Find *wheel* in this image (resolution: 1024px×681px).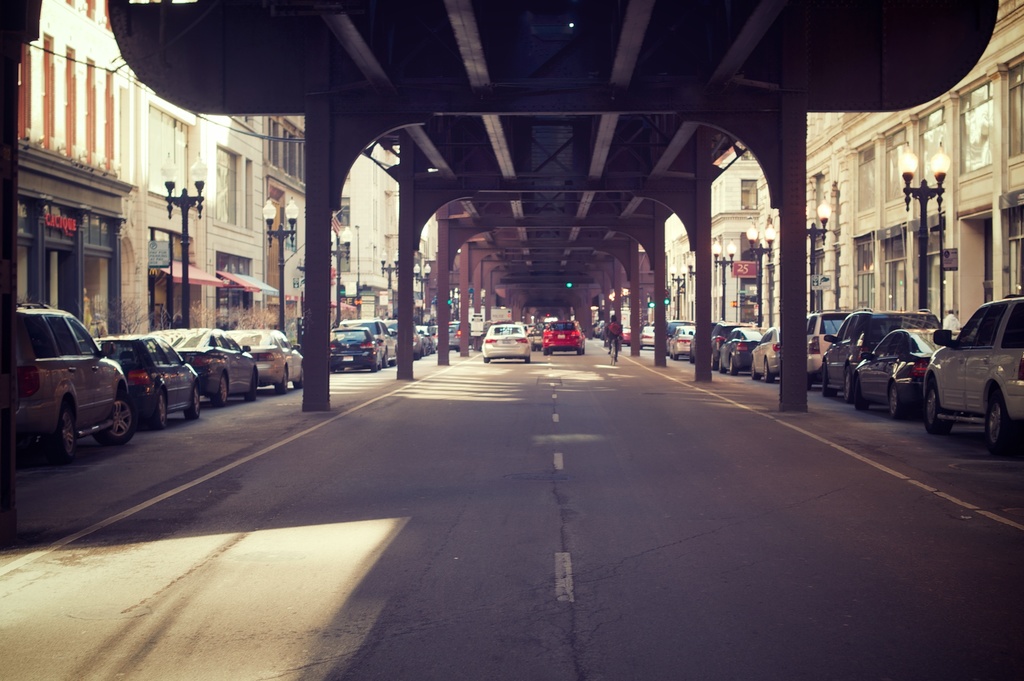
bbox=[712, 356, 719, 369].
